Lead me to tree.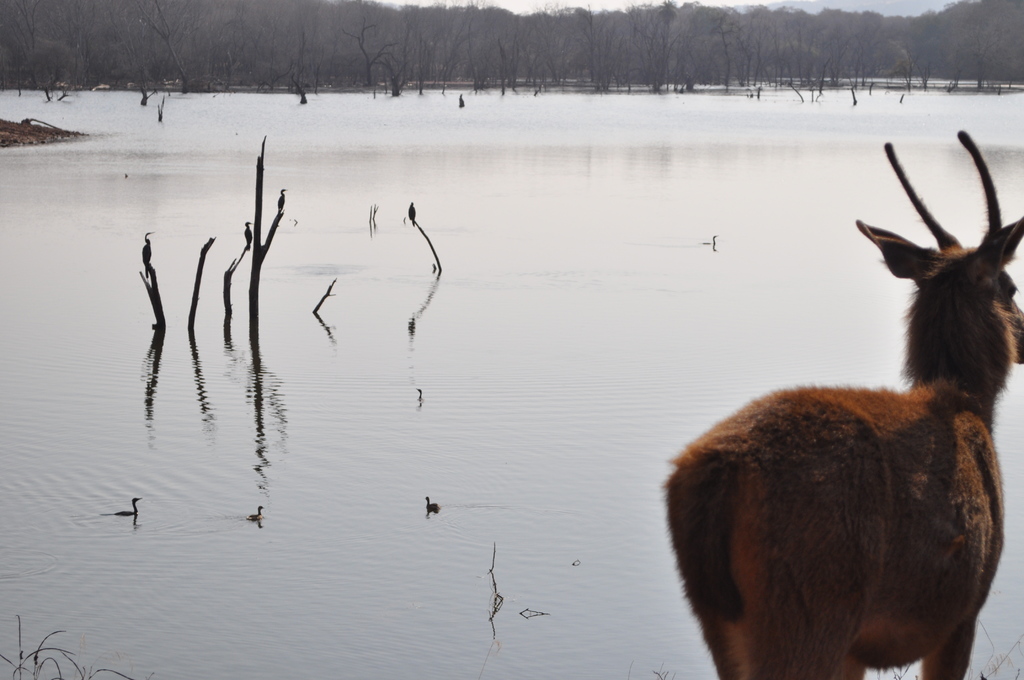
Lead to <bbox>781, 11, 809, 69</bbox>.
